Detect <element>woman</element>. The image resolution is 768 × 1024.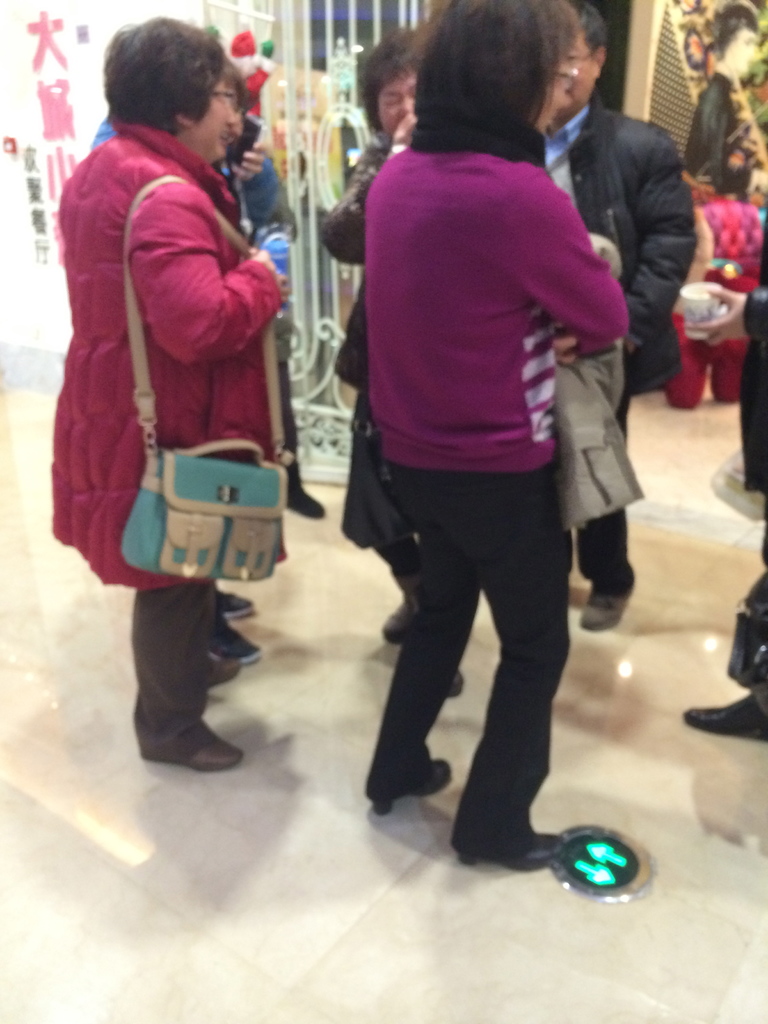
[45,8,291,765].
